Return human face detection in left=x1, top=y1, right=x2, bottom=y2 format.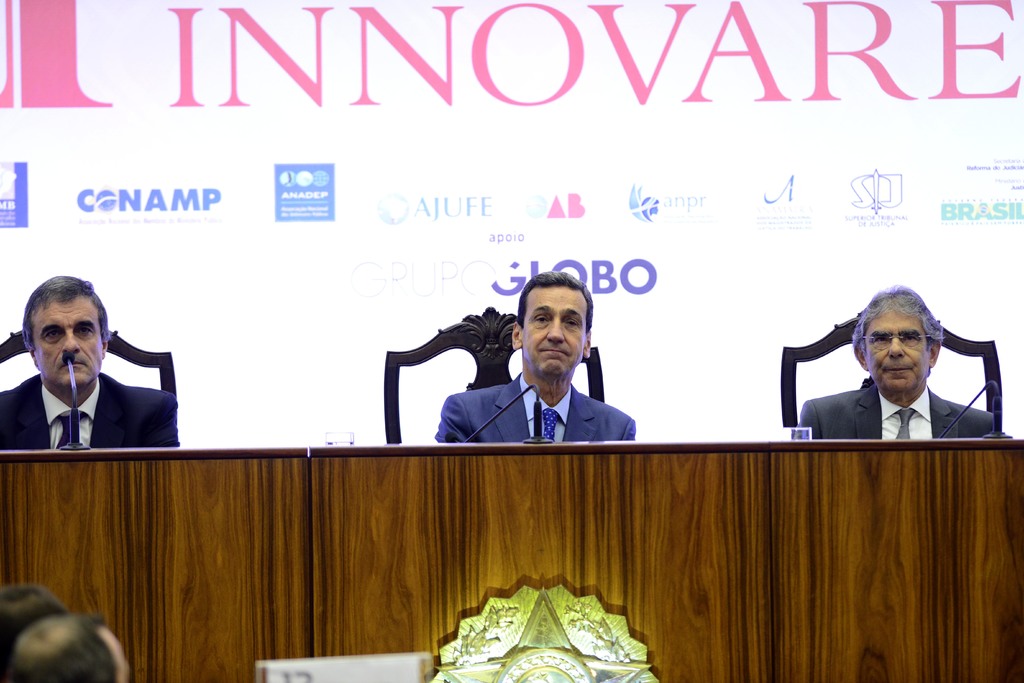
left=524, top=284, right=584, bottom=382.
